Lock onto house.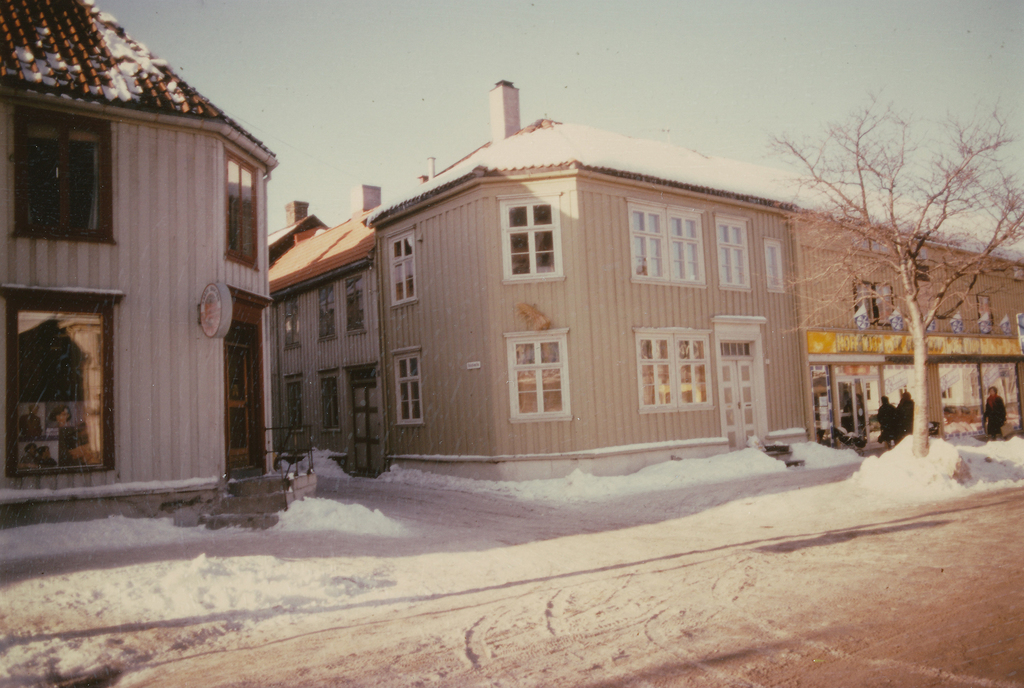
Locked: (365, 82, 1023, 484).
